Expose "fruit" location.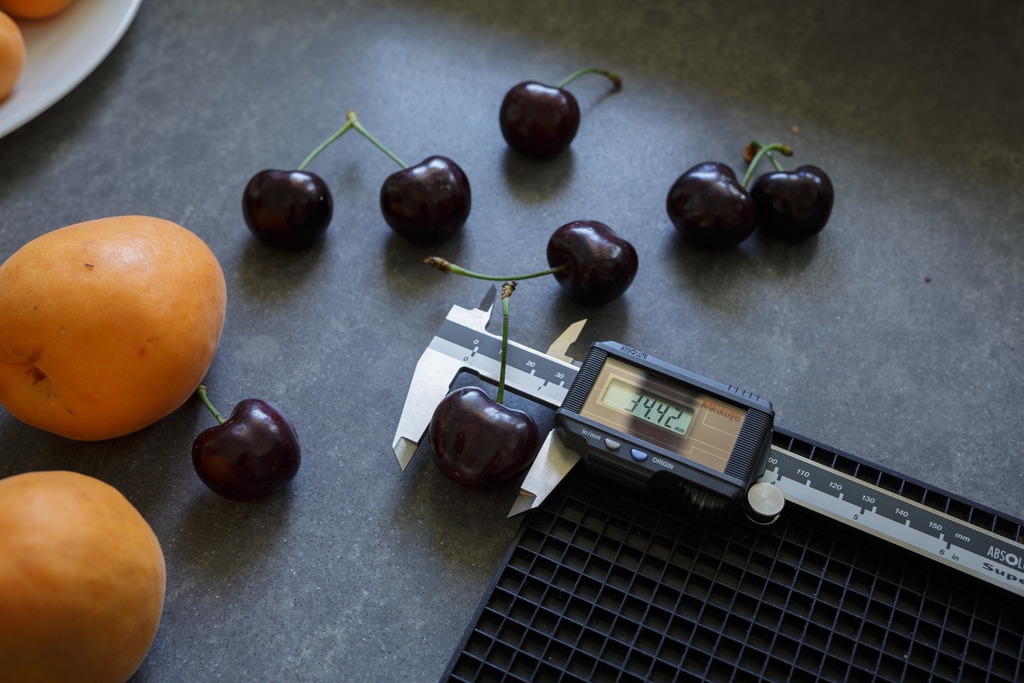
Exposed at bbox=(241, 173, 328, 233).
